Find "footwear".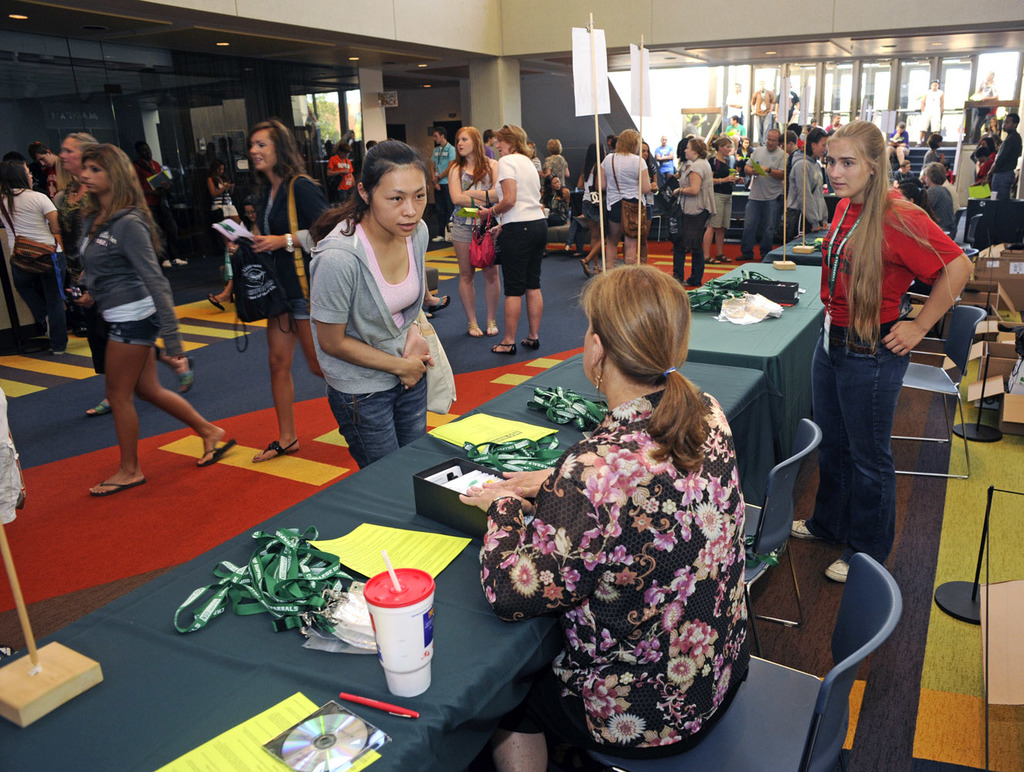
<region>670, 246, 688, 252</region>.
